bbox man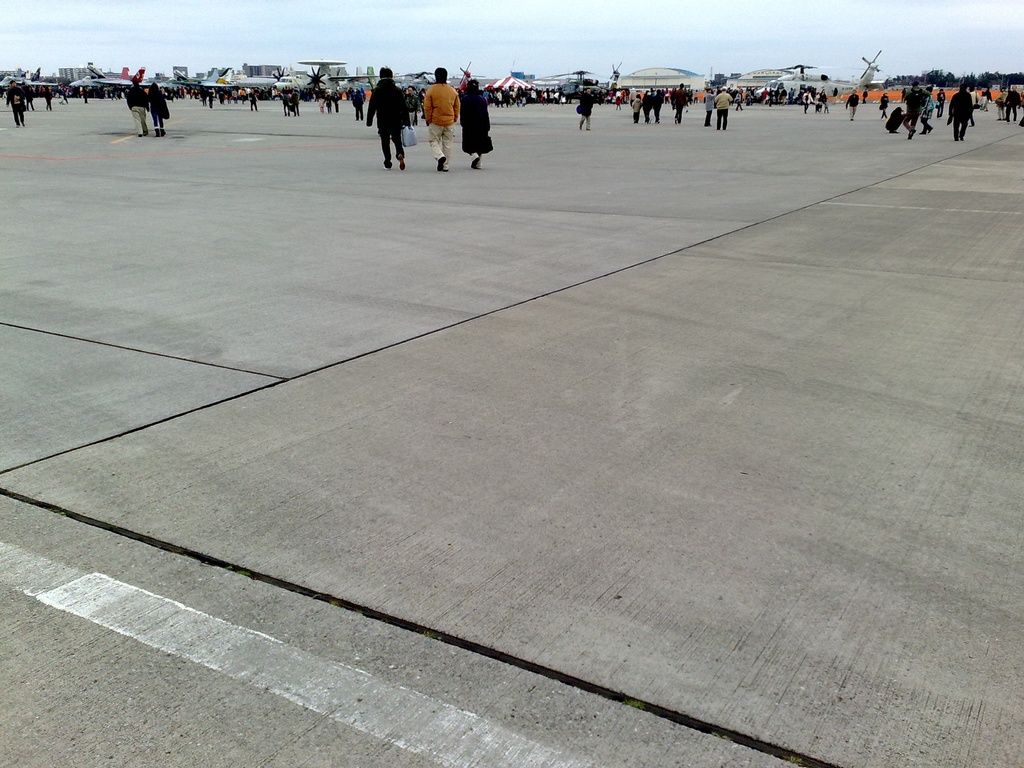
712,86,738,127
